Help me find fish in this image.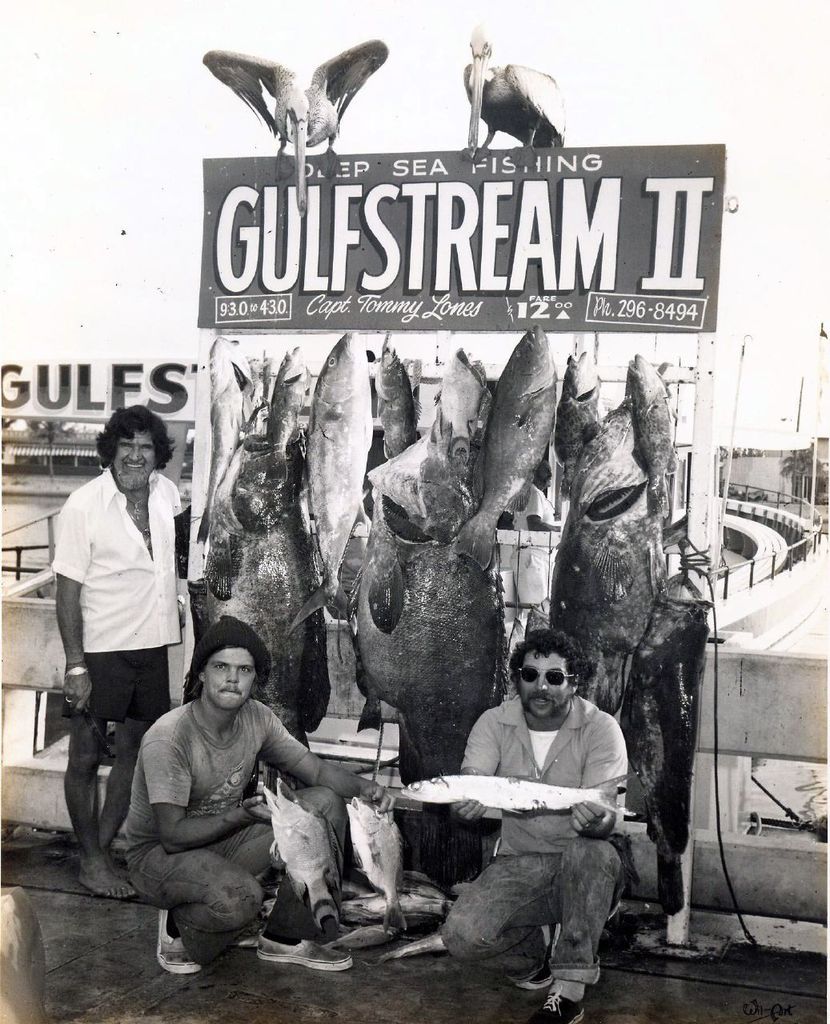
Found it: [left=287, top=327, right=377, bottom=626].
